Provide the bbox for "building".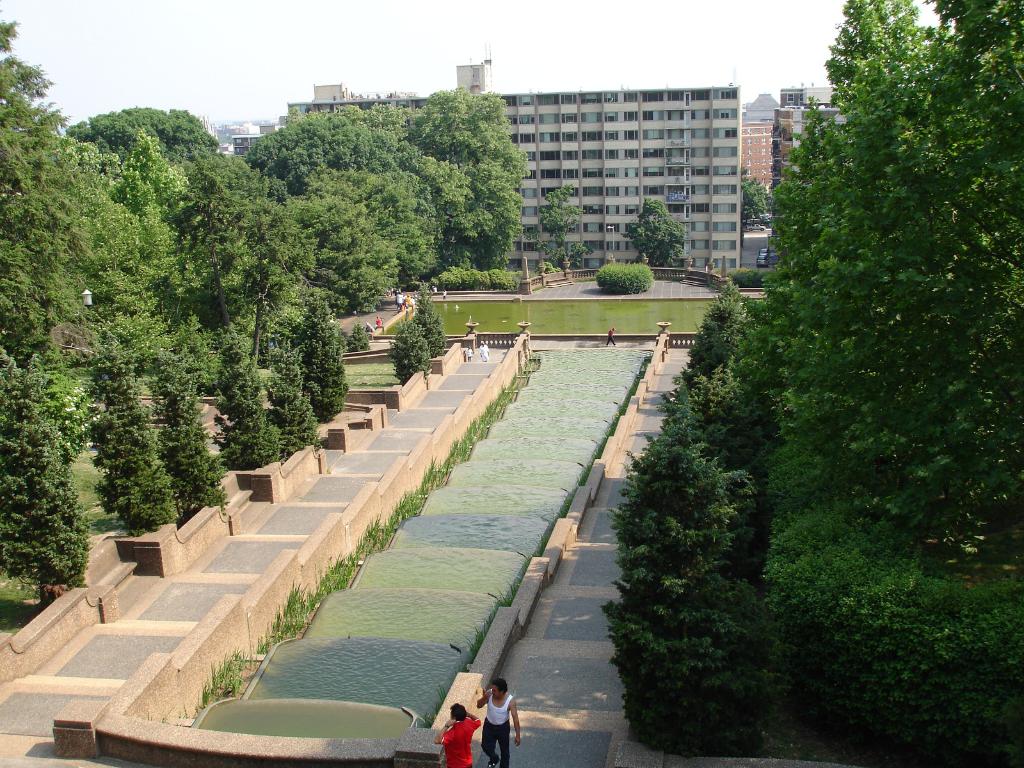
771 82 841 198.
